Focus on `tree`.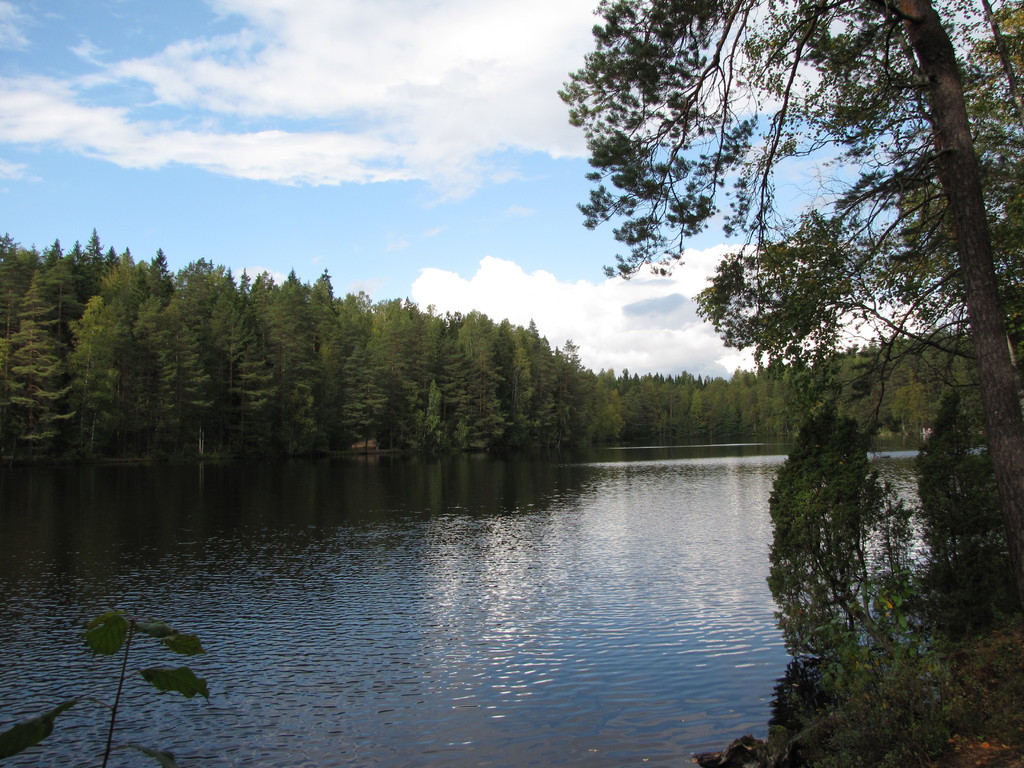
Focused at 348,330,410,476.
